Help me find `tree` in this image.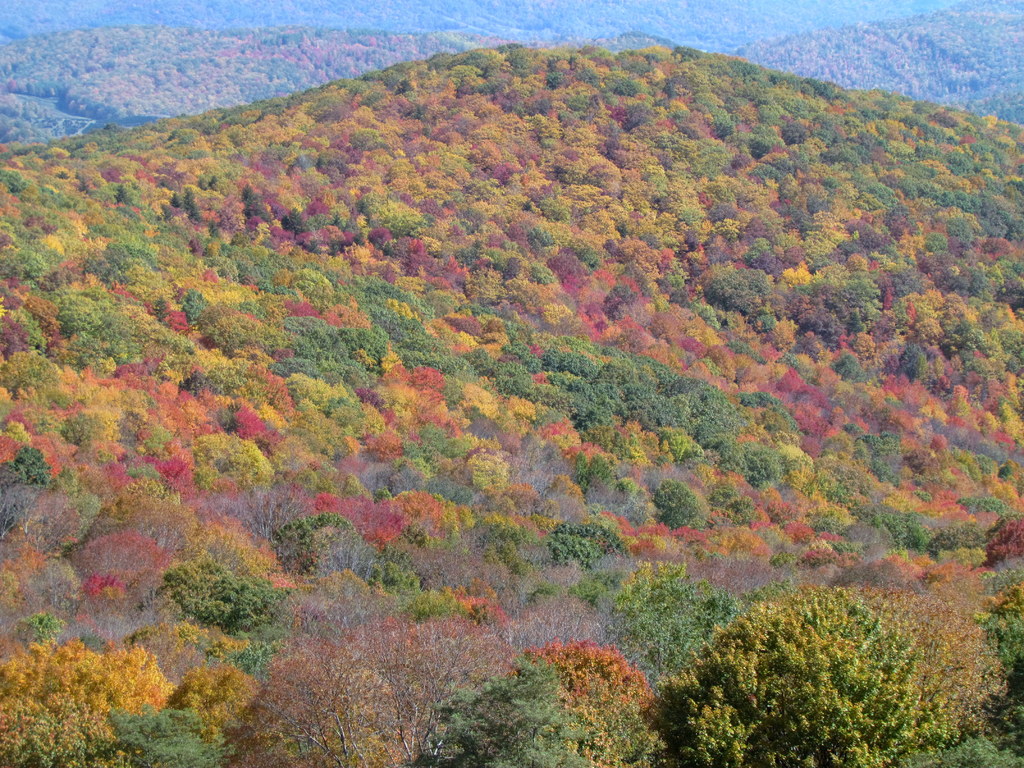
Found it: (62,412,118,443).
